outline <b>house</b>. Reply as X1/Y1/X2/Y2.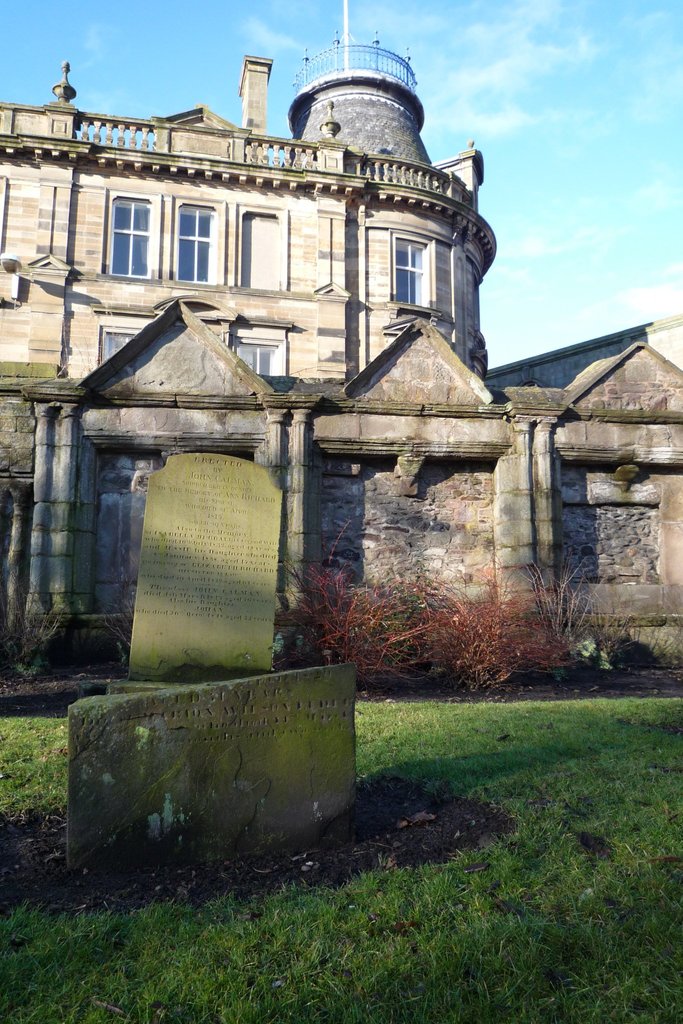
0/32/682/682.
